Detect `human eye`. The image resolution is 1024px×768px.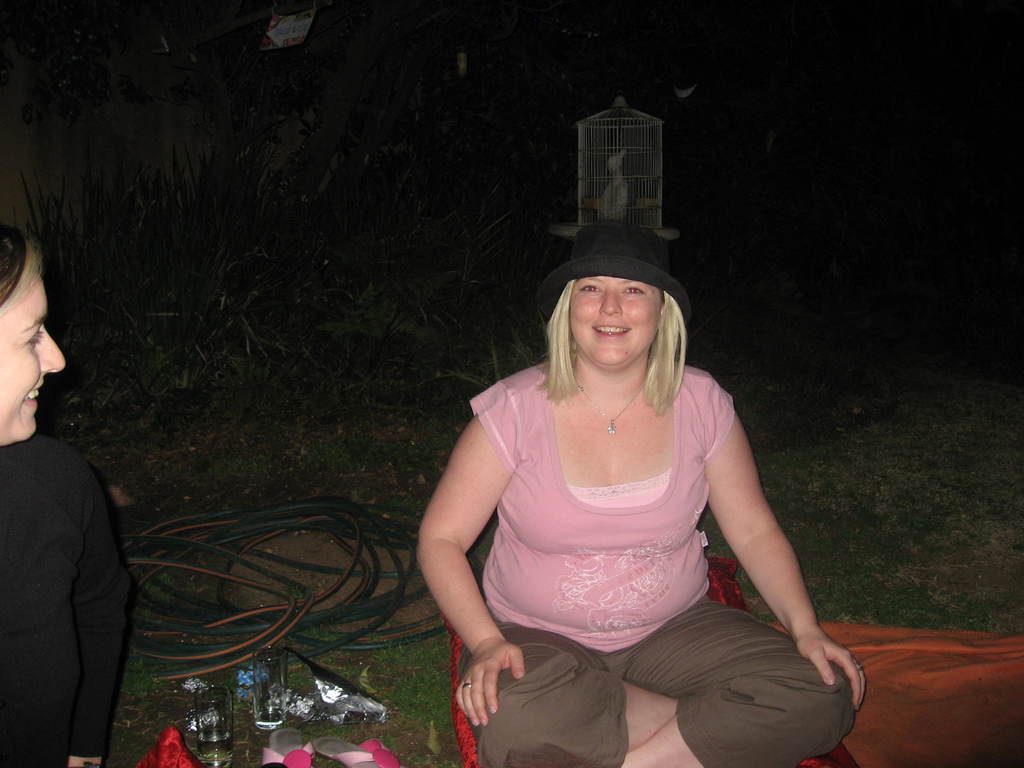
622 284 642 294.
